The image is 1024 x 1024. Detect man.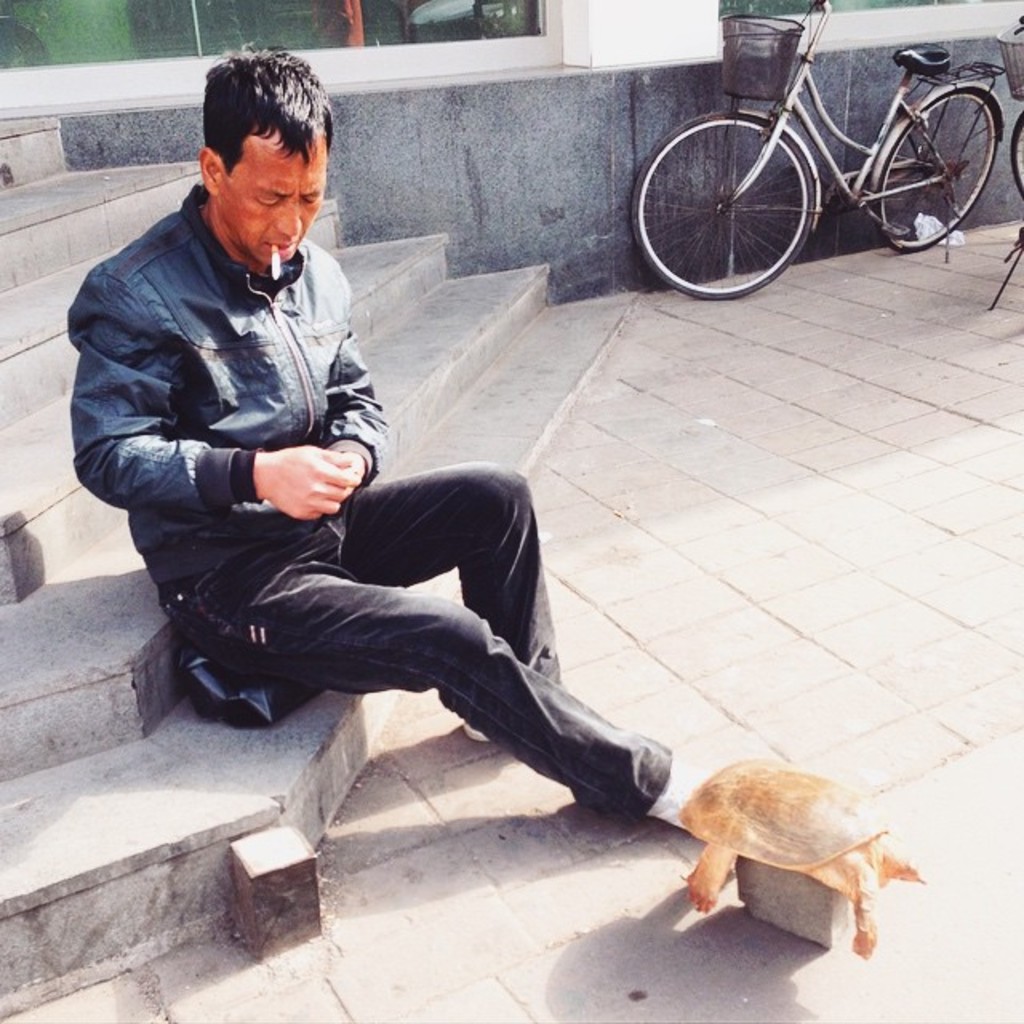
Detection: [left=74, top=38, right=770, bottom=851].
